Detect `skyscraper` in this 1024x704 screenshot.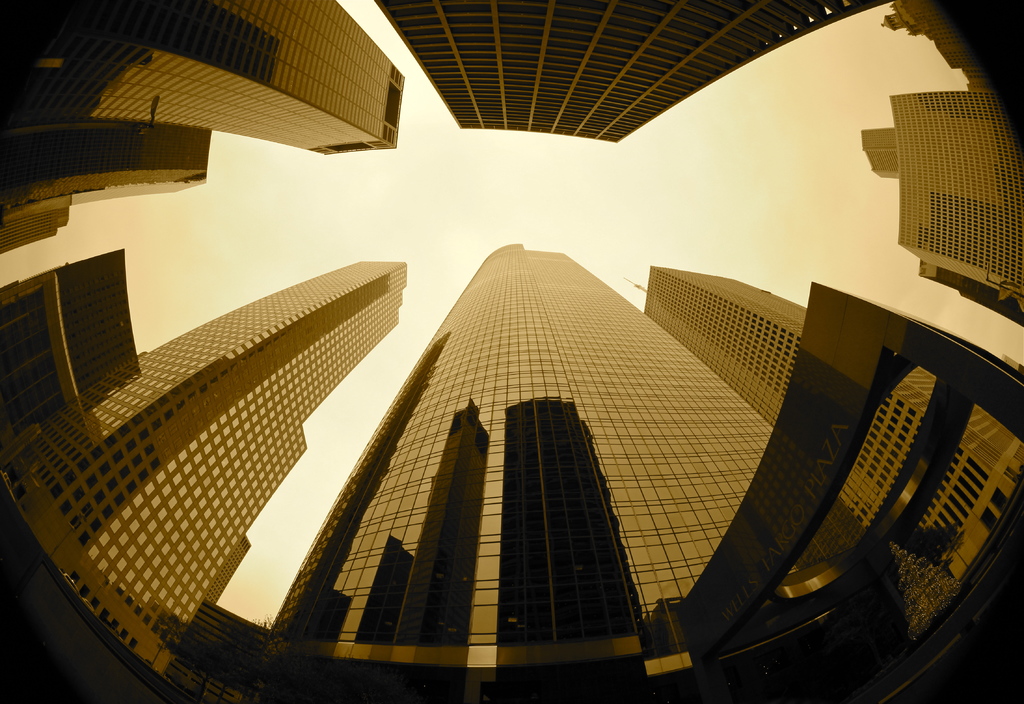
Detection: 247/241/925/703.
